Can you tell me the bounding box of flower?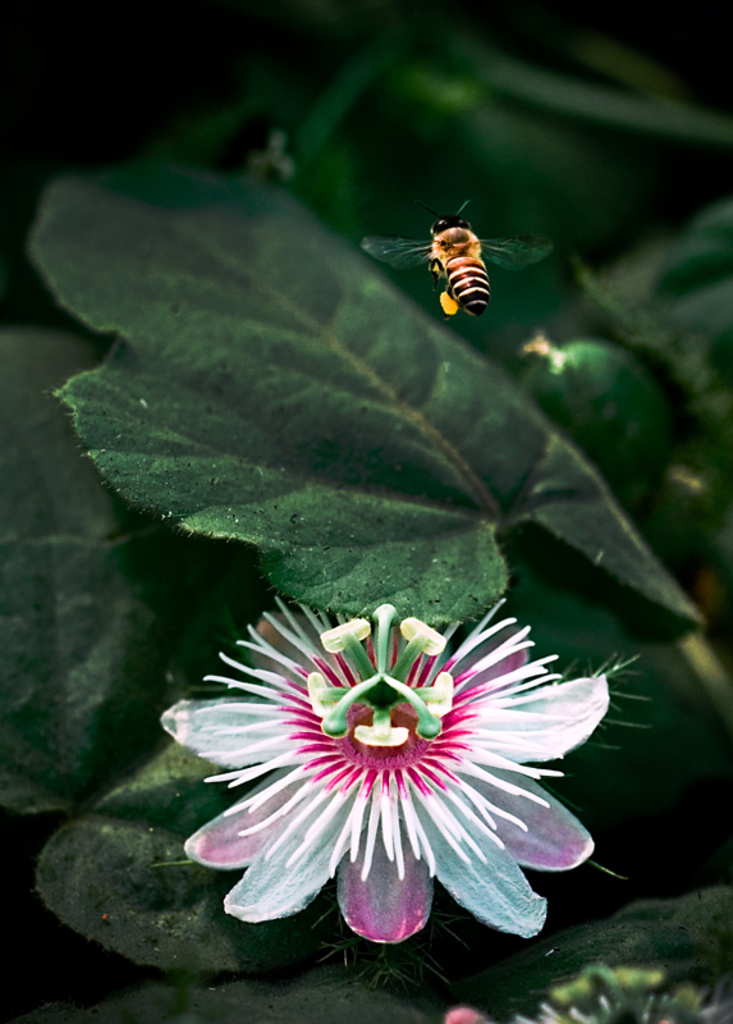
box=[157, 598, 638, 952].
